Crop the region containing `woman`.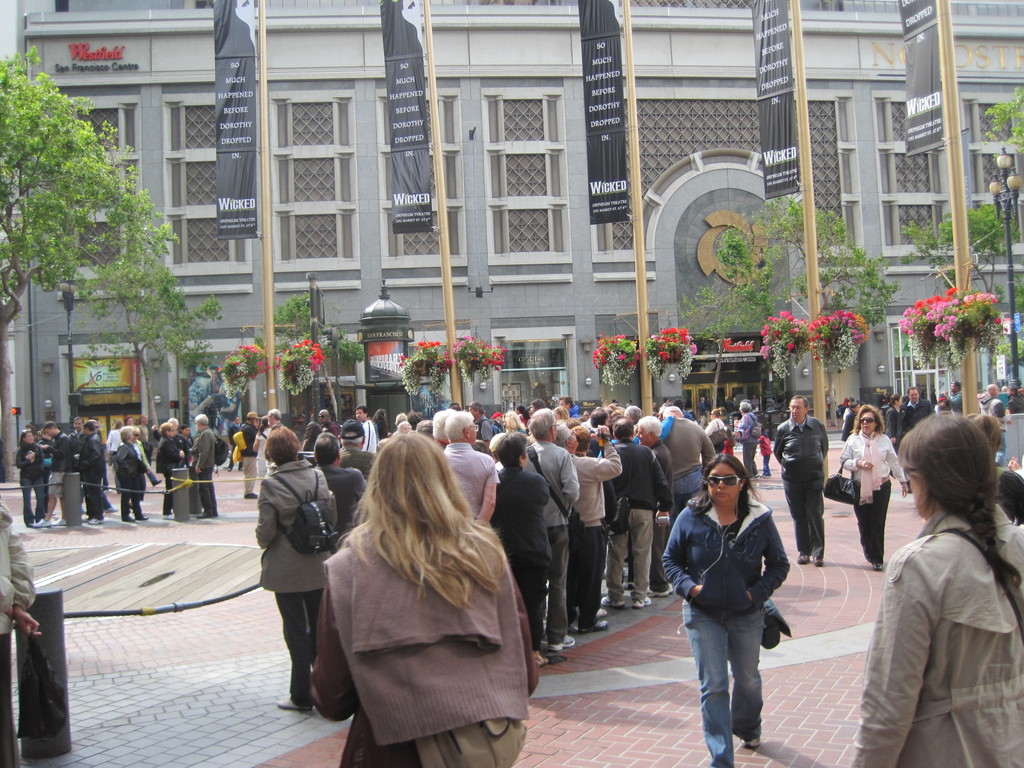
Crop region: 15/433/42/524.
